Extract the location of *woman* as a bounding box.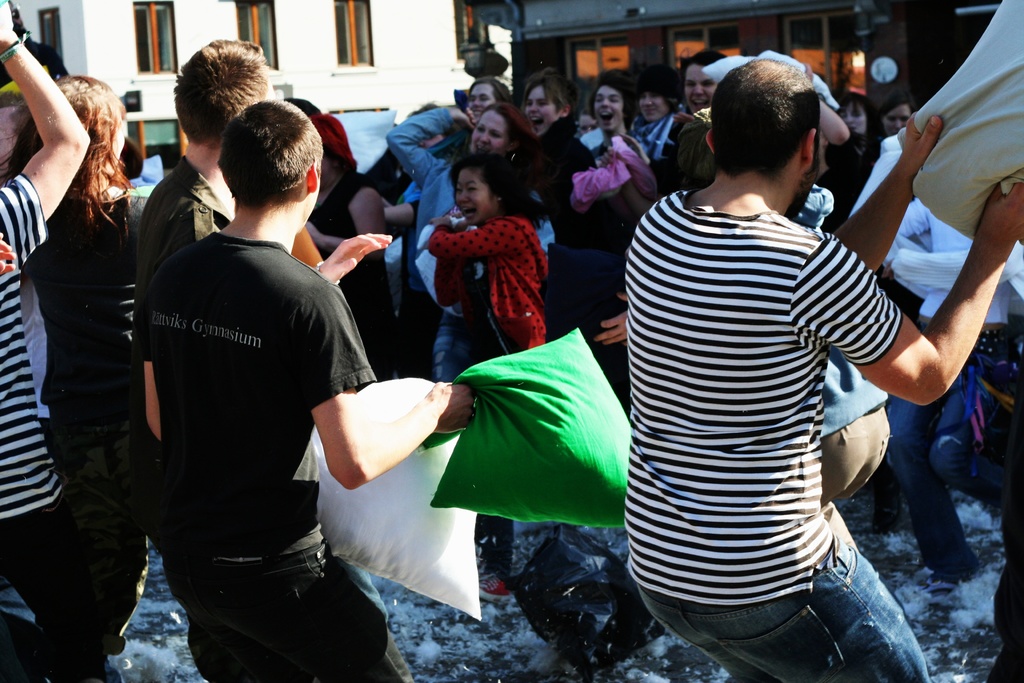
crop(831, 82, 876, 142).
